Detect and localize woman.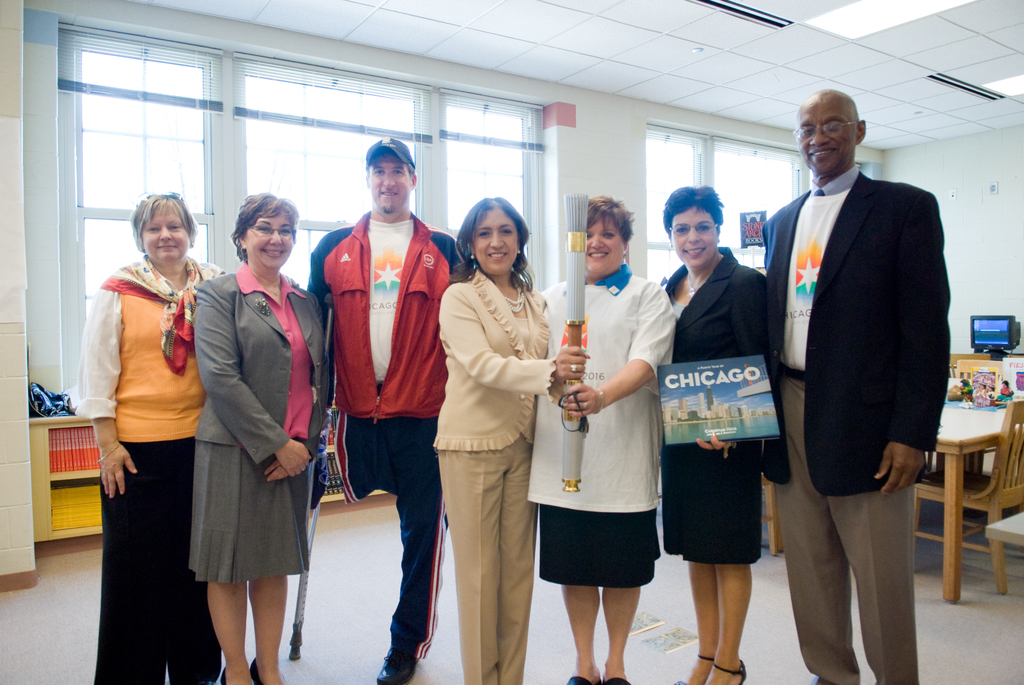
Localized at detection(190, 194, 349, 684).
